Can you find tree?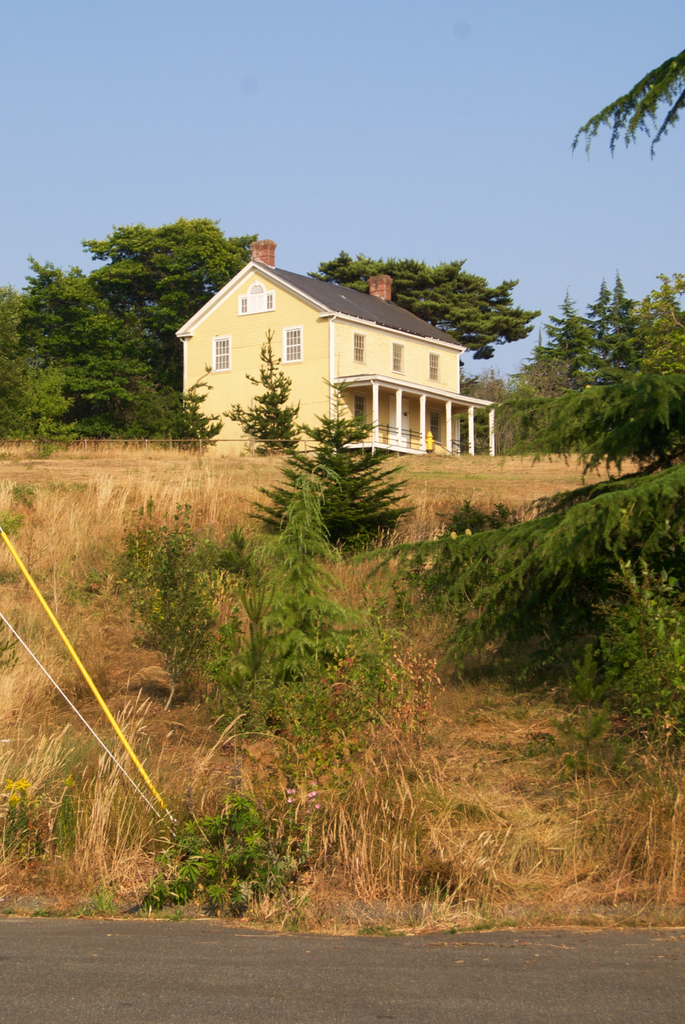
Yes, bounding box: {"x1": 569, "y1": 37, "x2": 673, "y2": 260}.
